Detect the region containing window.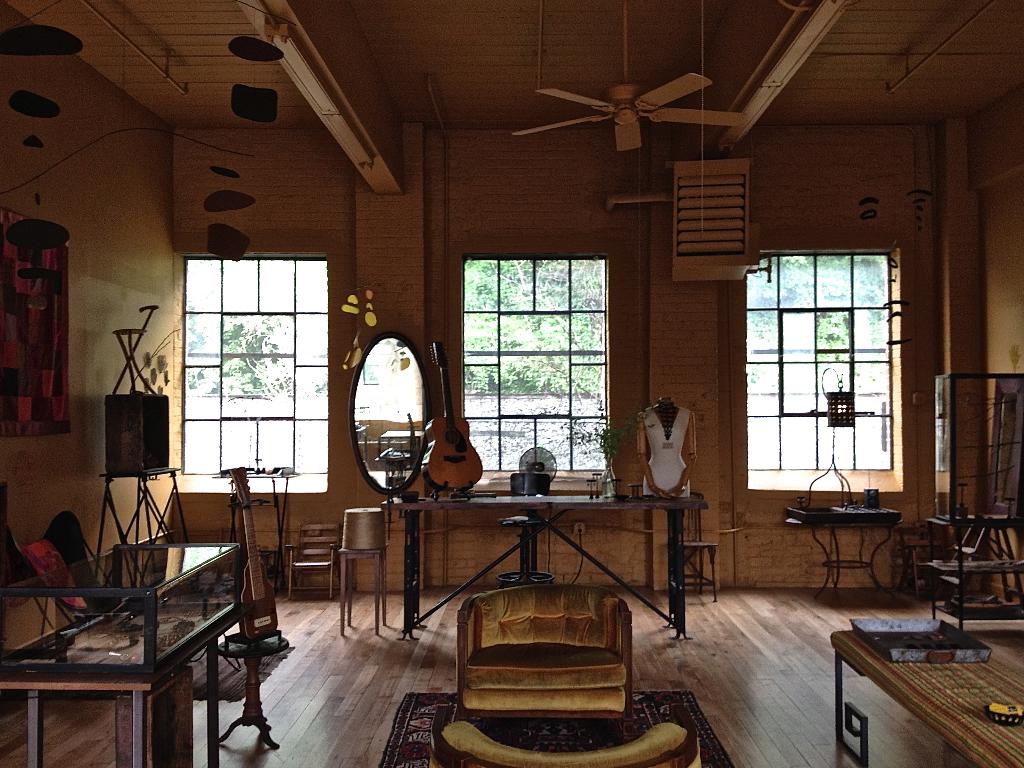
x1=464 y1=250 x2=609 y2=479.
